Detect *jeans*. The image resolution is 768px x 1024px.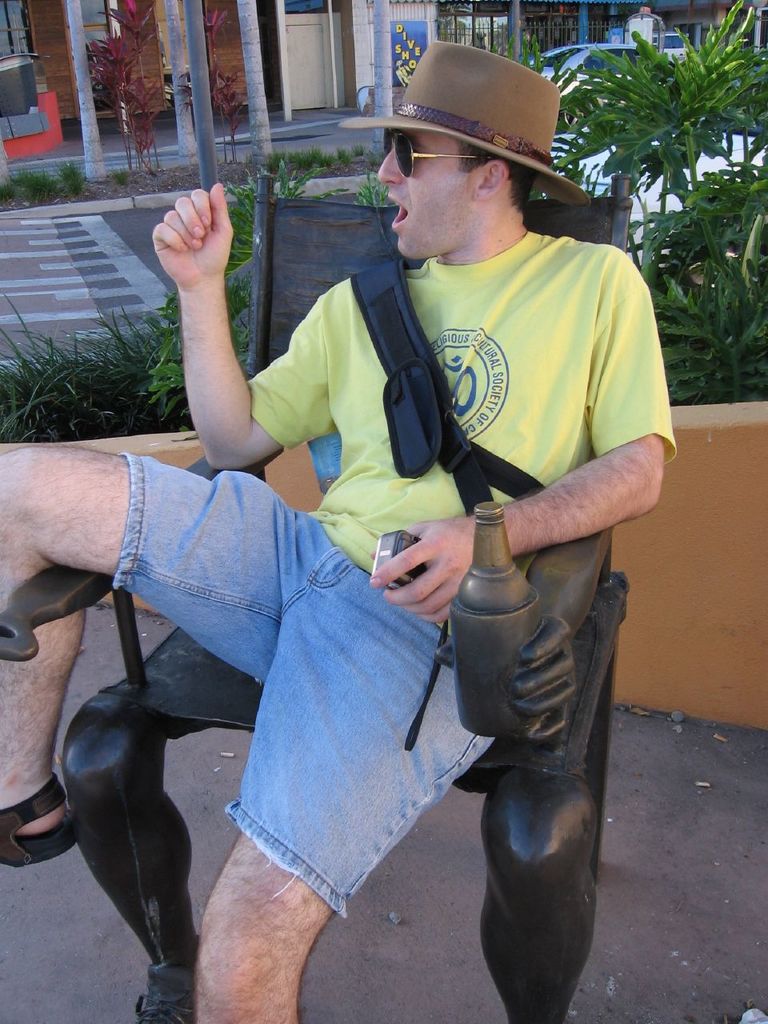
region(58, 524, 604, 975).
